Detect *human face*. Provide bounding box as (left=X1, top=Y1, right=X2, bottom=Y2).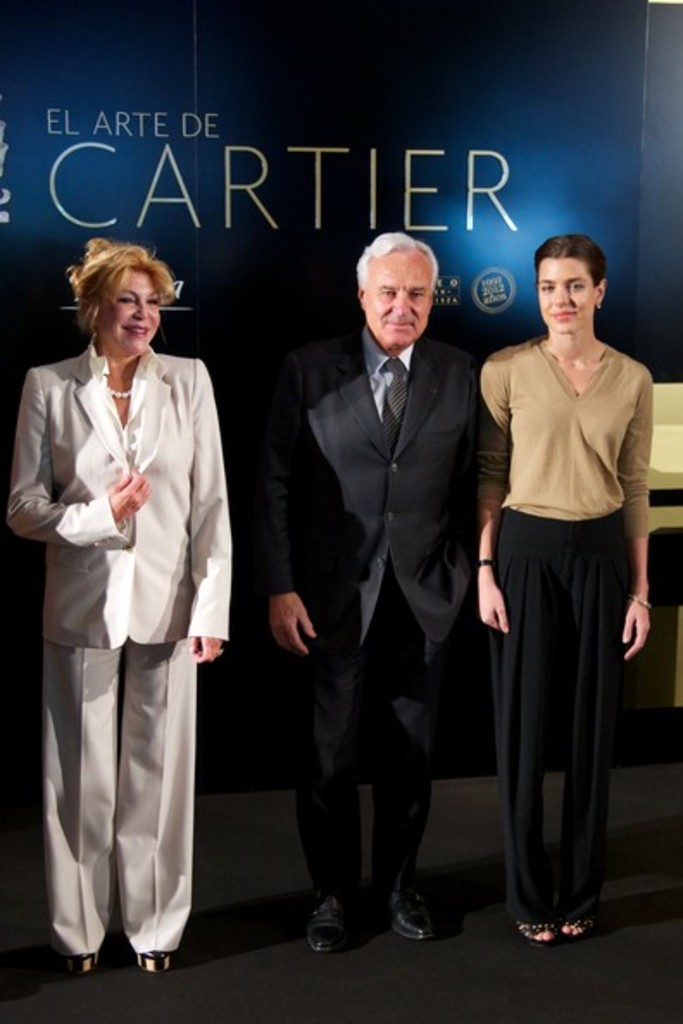
(left=109, top=271, right=160, bottom=353).
